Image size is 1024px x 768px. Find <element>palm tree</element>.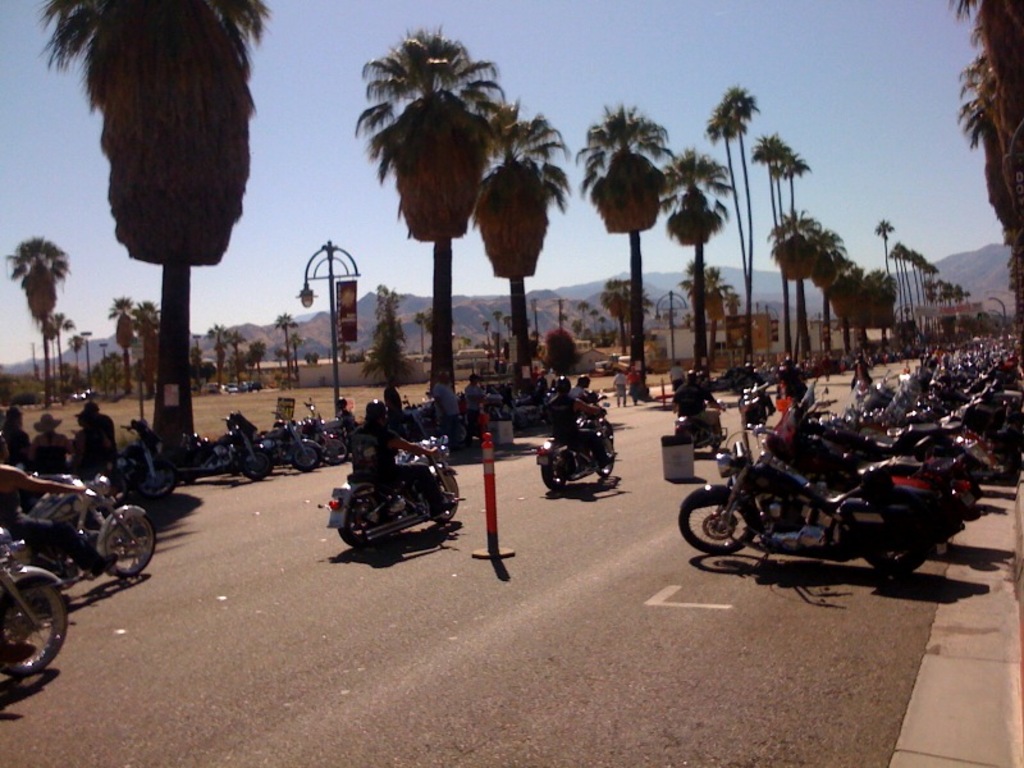
<bbox>771, 216, 810, 408</bbox>.
